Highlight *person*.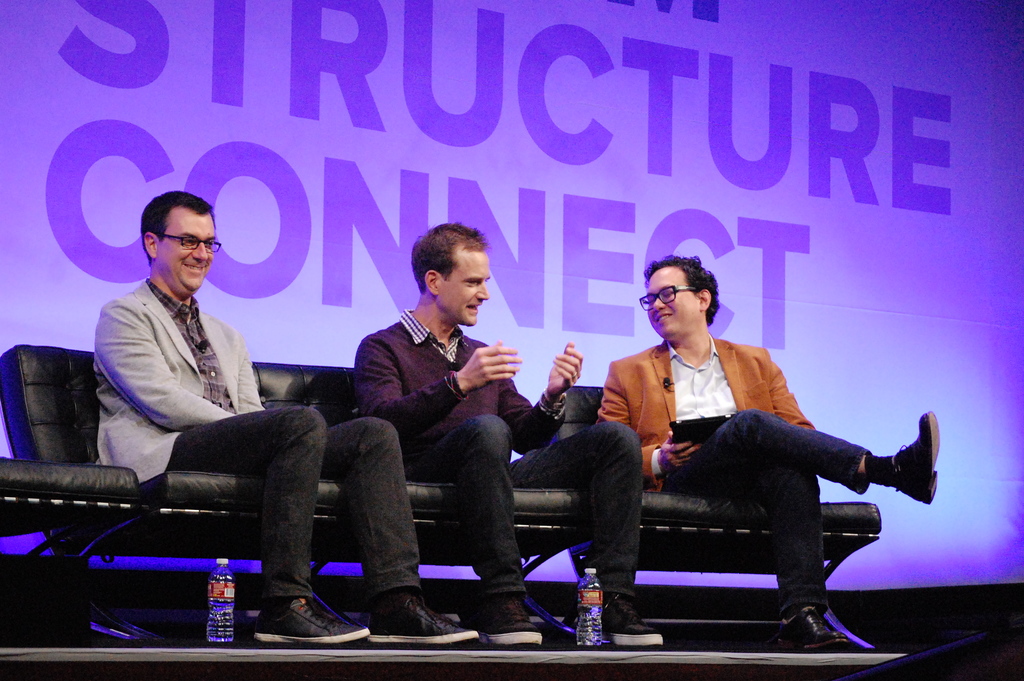
Highlighted region: crop(589, 263, 890, 638).
